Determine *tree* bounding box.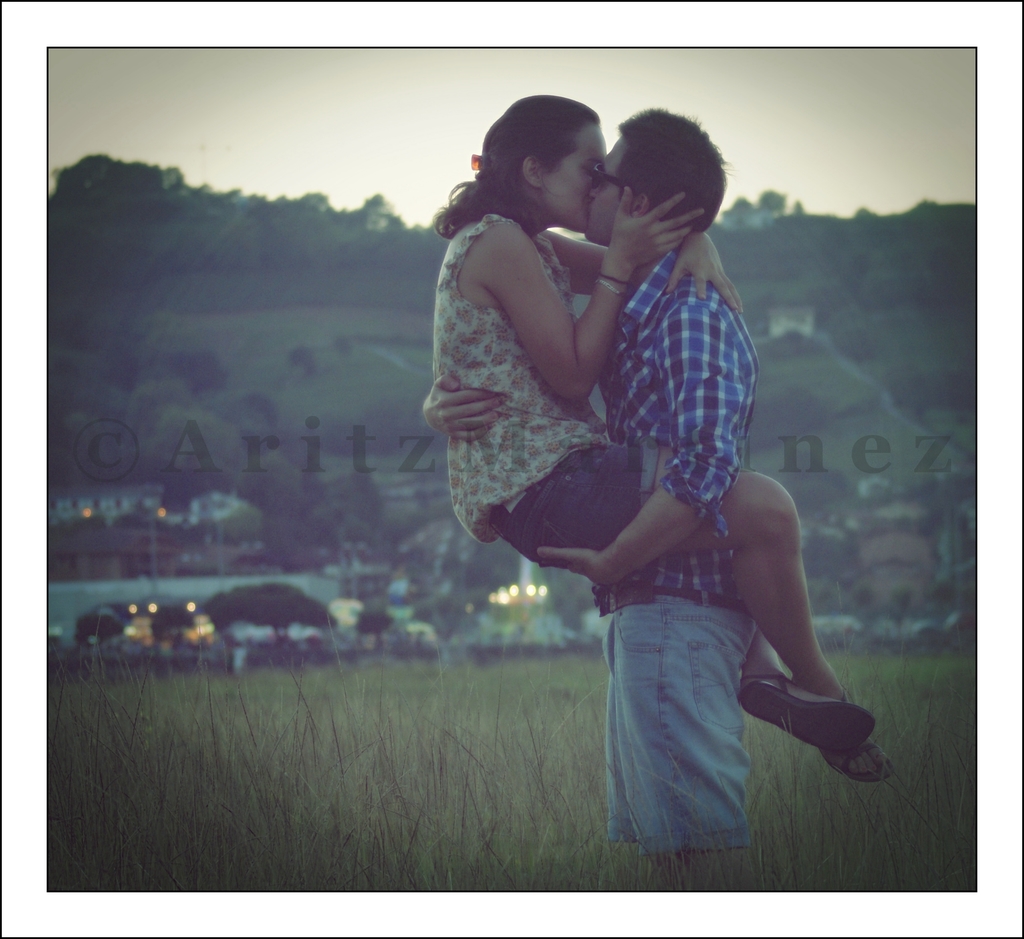
Determined: box(157, 351, 234, 401).
